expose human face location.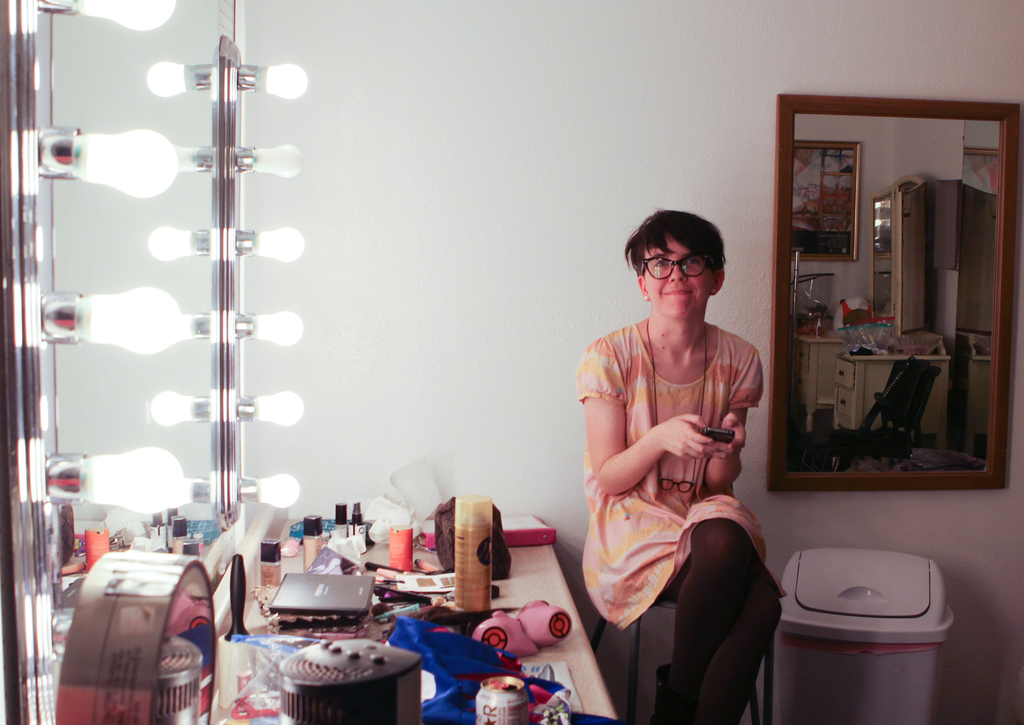
Exposed at {"x1": 651, "y1": 231, "x2": 713, "y2": 319}.
